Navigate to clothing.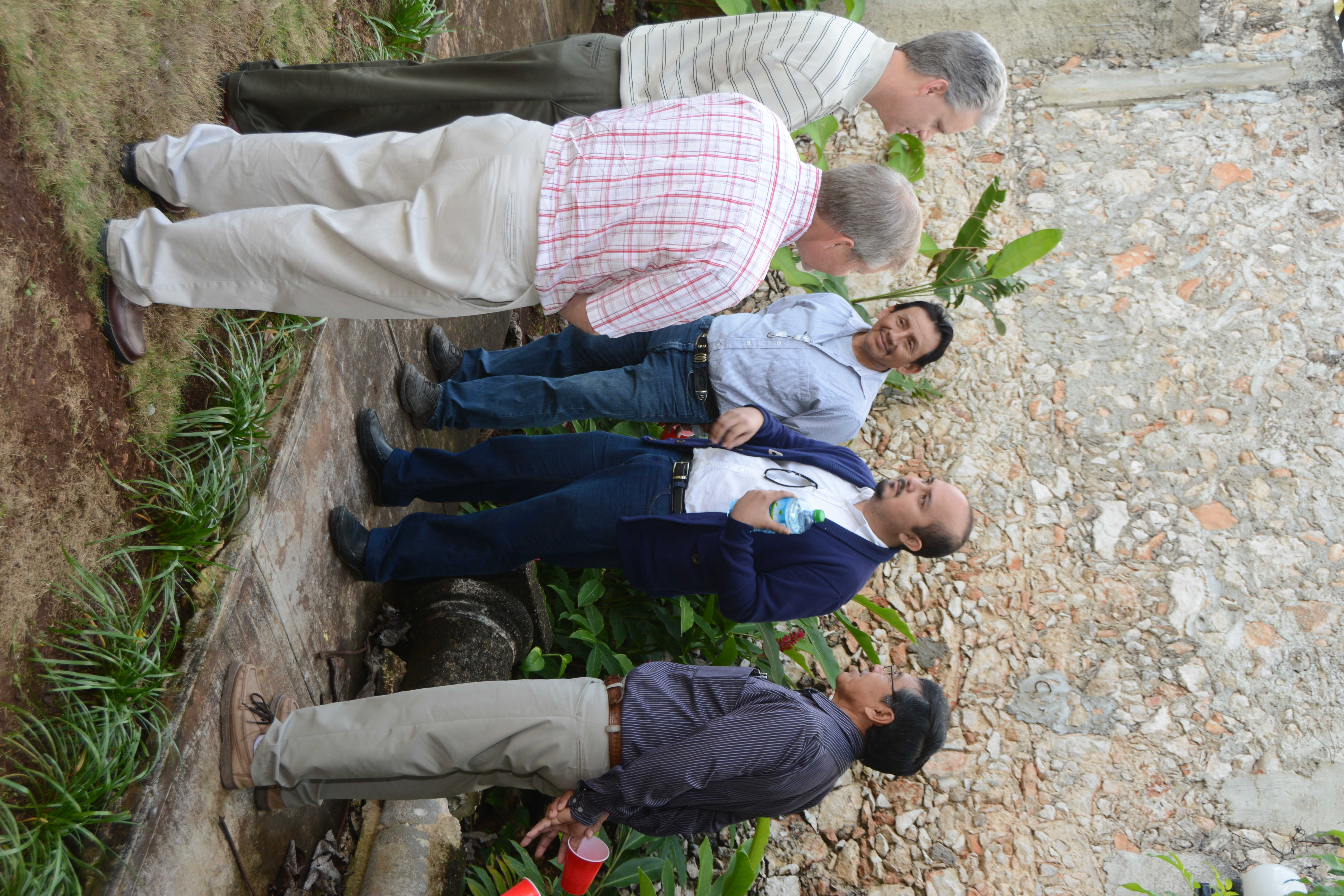
Navigation target: region(51, 2, 201, 30).
